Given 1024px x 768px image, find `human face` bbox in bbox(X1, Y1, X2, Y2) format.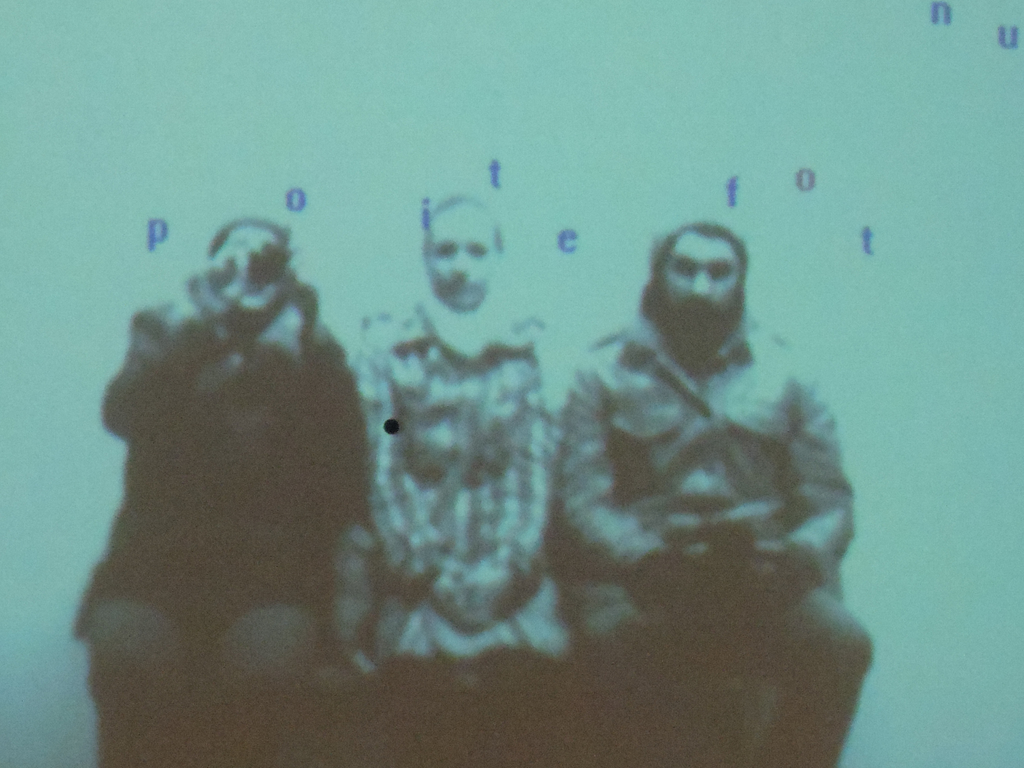
bbox(211, 221, 280, 316).
